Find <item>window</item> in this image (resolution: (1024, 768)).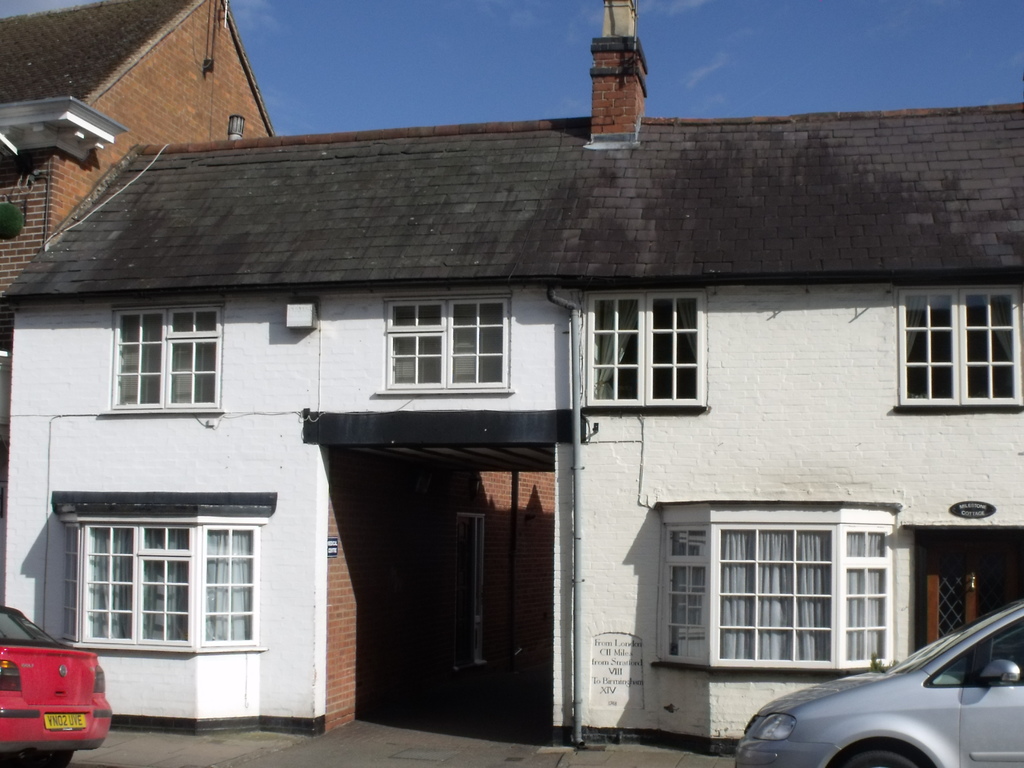
(382, 299, 513, 393).
